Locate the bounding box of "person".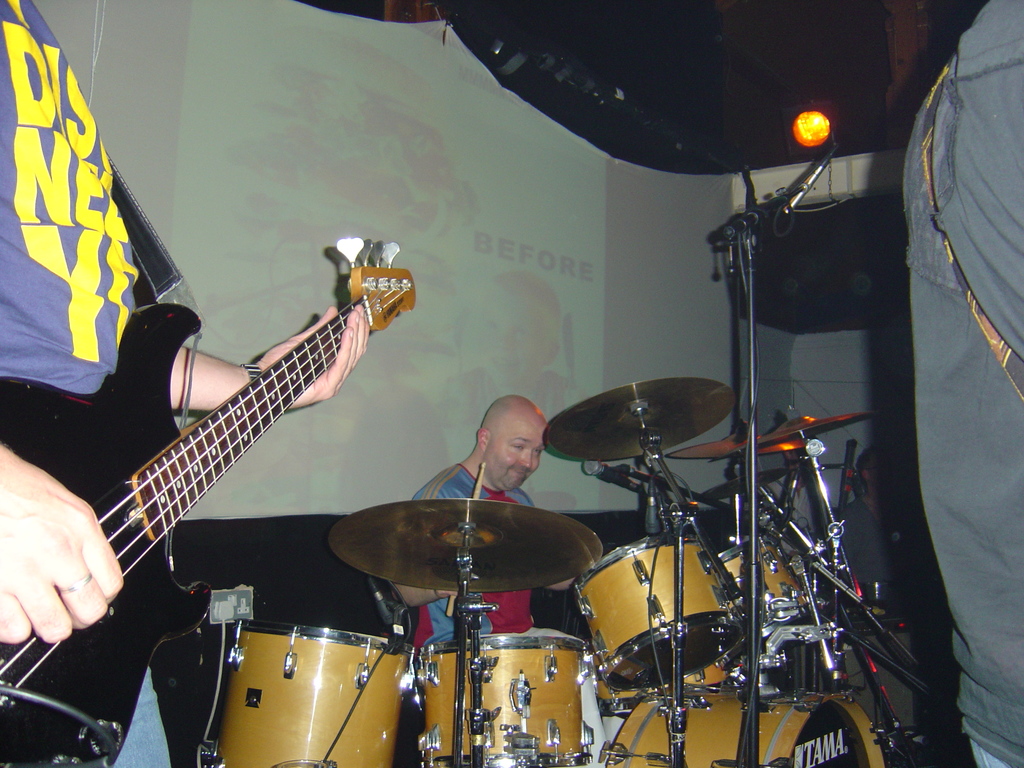
Bounding box: (left=886, top=0, right=1023, bottom=767).
